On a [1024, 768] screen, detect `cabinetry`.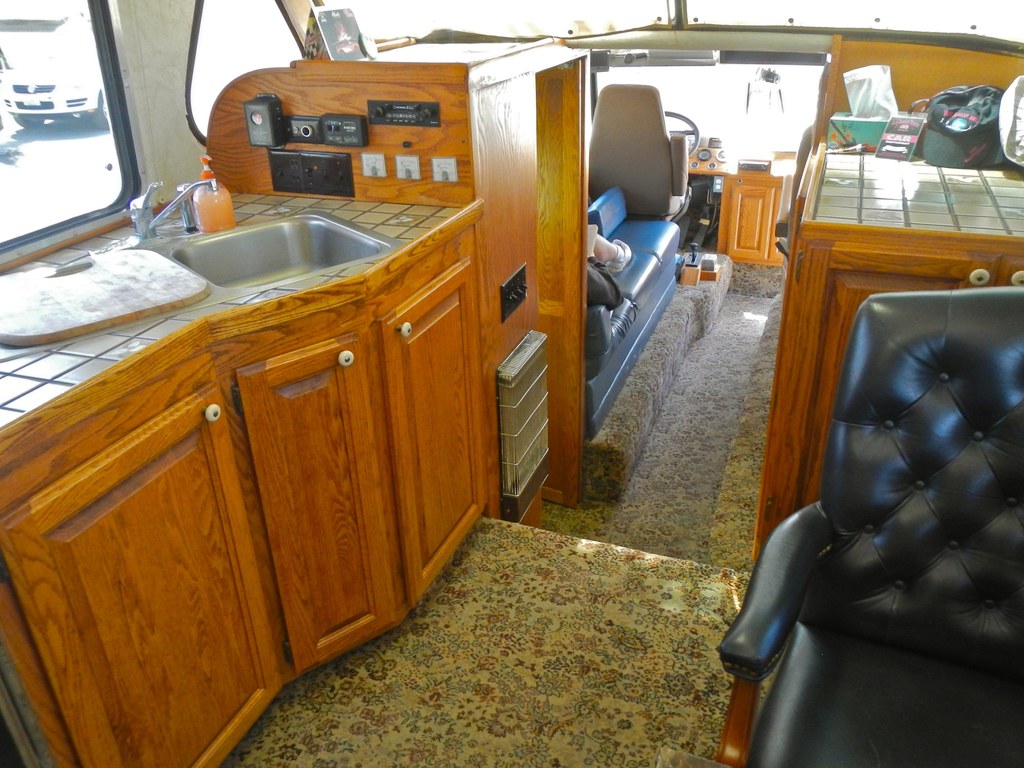
184 24 591 525.
